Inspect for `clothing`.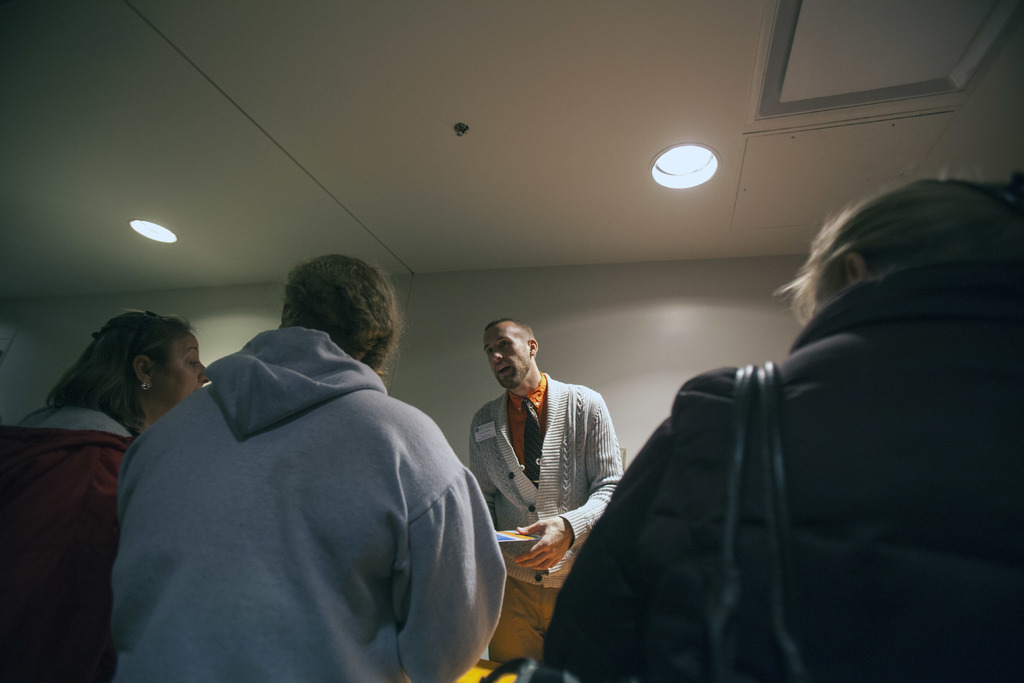
Inspection: (522,258,1023,682).
